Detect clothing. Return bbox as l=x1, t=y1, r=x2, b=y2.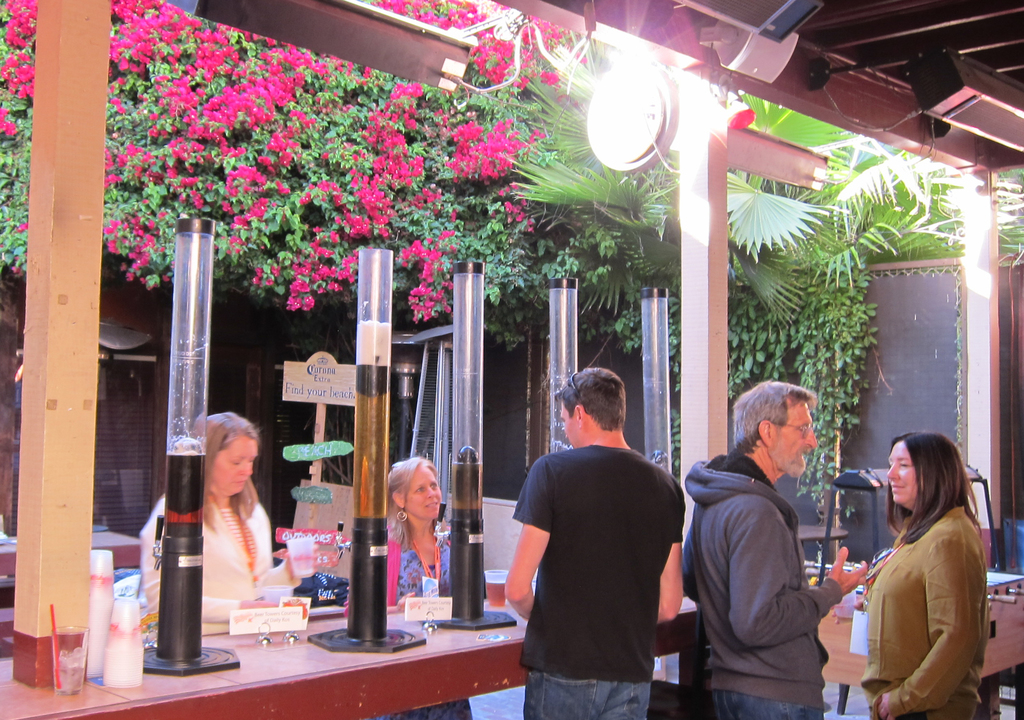
l=509, t=441, r=687, b=719.
